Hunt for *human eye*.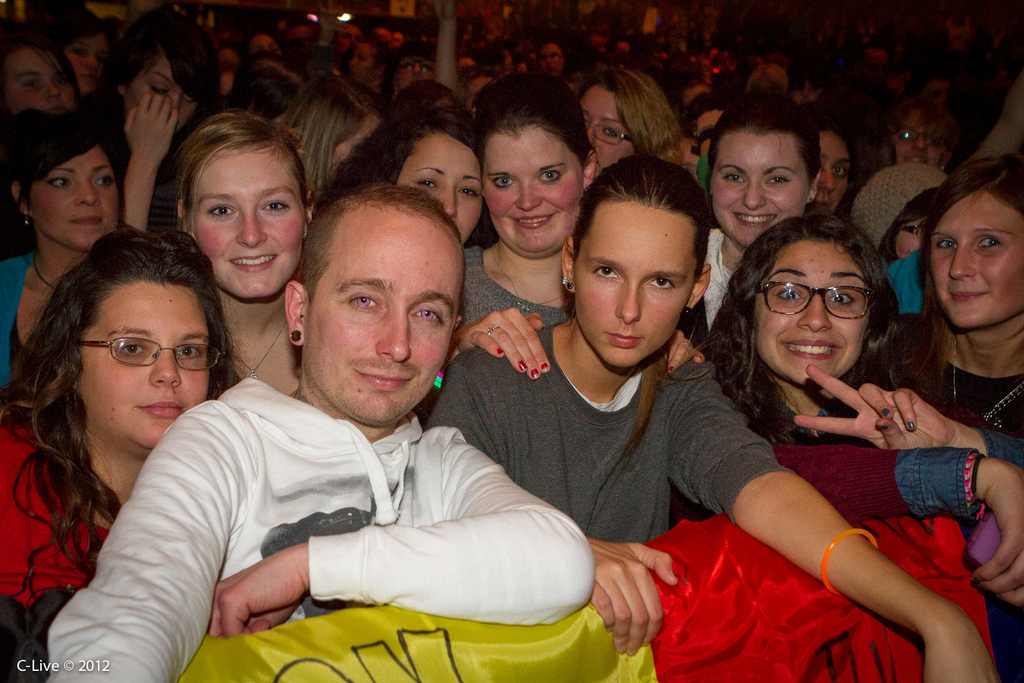
Hunted down at crop(96, 51, 105, 67).
